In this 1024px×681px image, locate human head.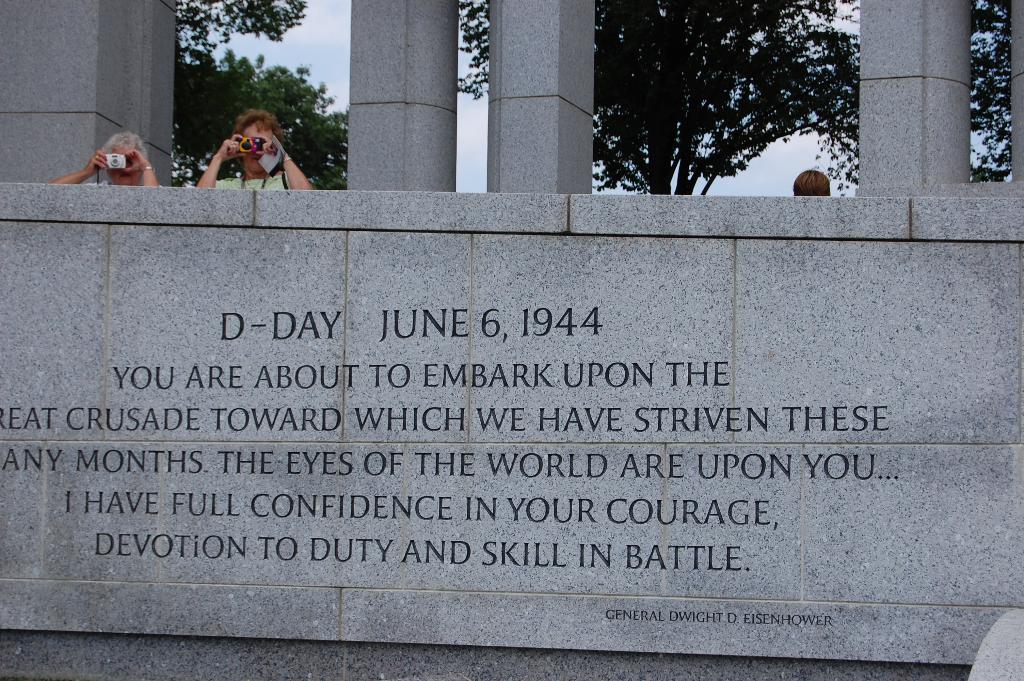
Bounding box: Rect(791, 167, 831, 195).
